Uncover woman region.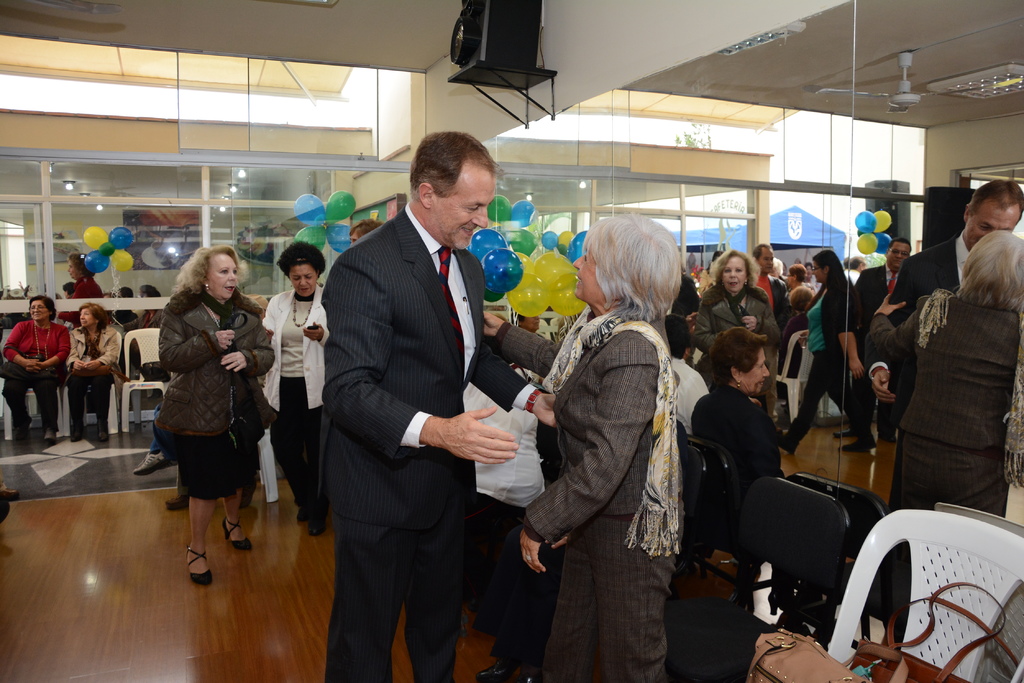
Uncovered: box(692, 328, 790, 508).
